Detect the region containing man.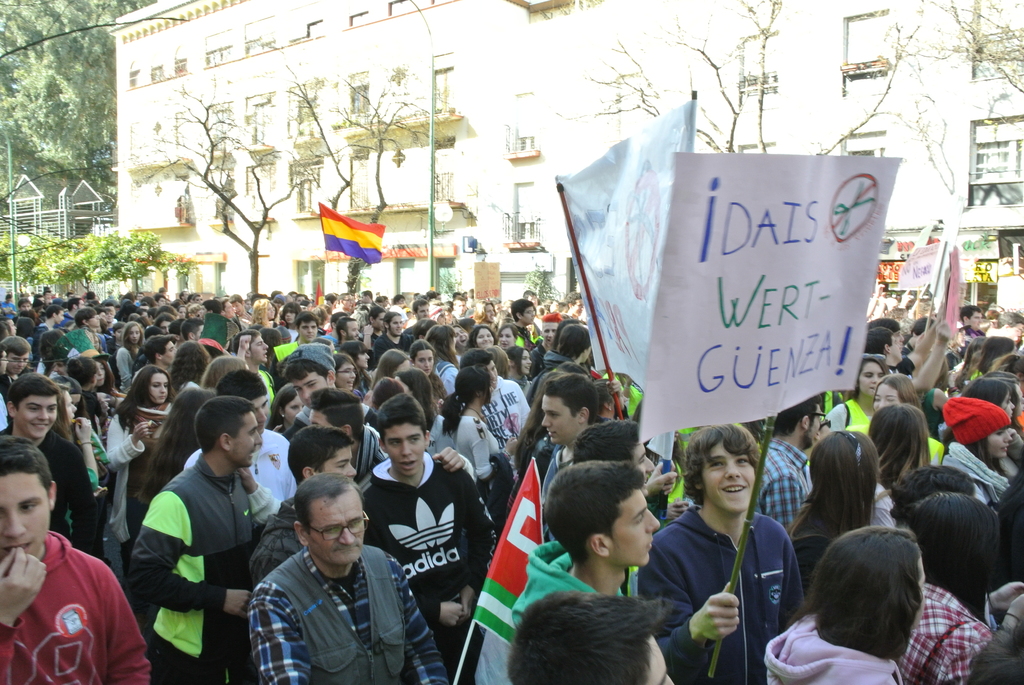
rect(127, 395, 260, 684).
